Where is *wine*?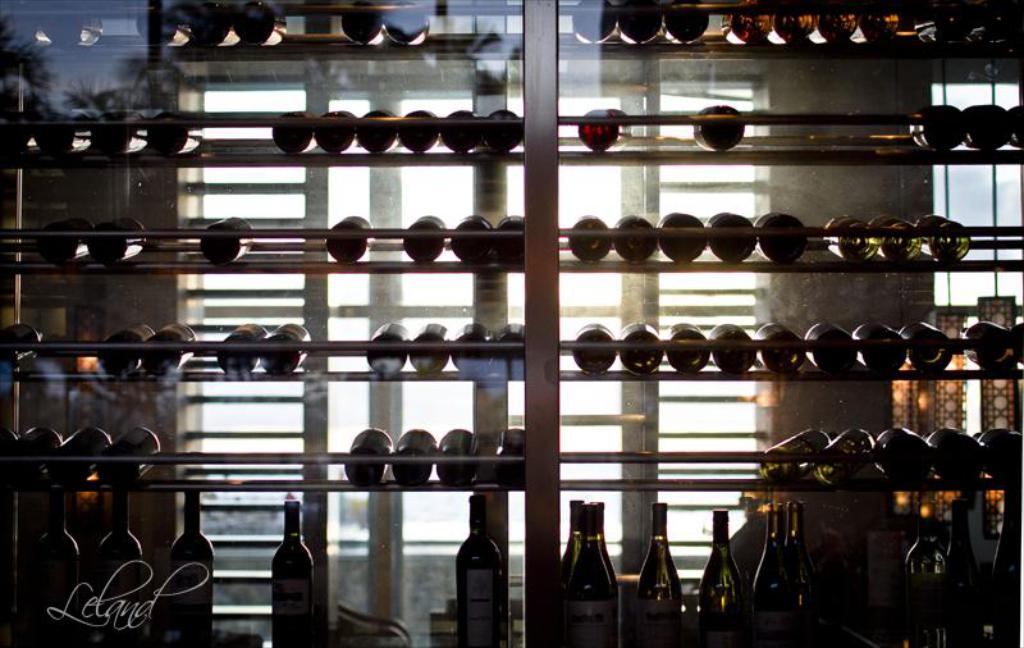
(left=456, top=315, right=493, bottom=375).
